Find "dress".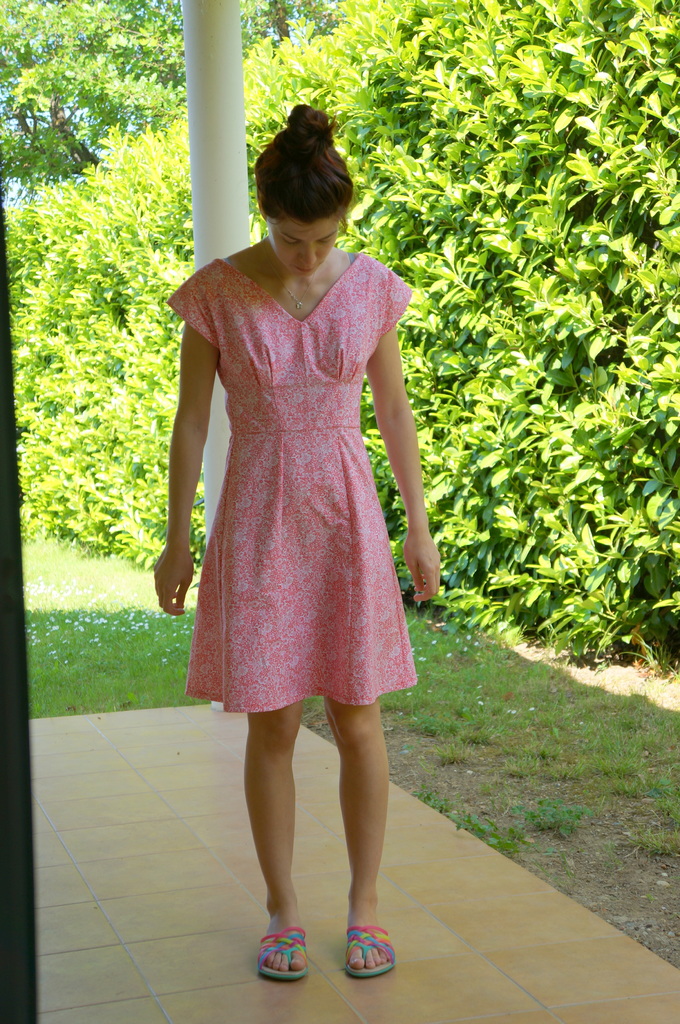
bbox=(156, 246, 417, 708).
